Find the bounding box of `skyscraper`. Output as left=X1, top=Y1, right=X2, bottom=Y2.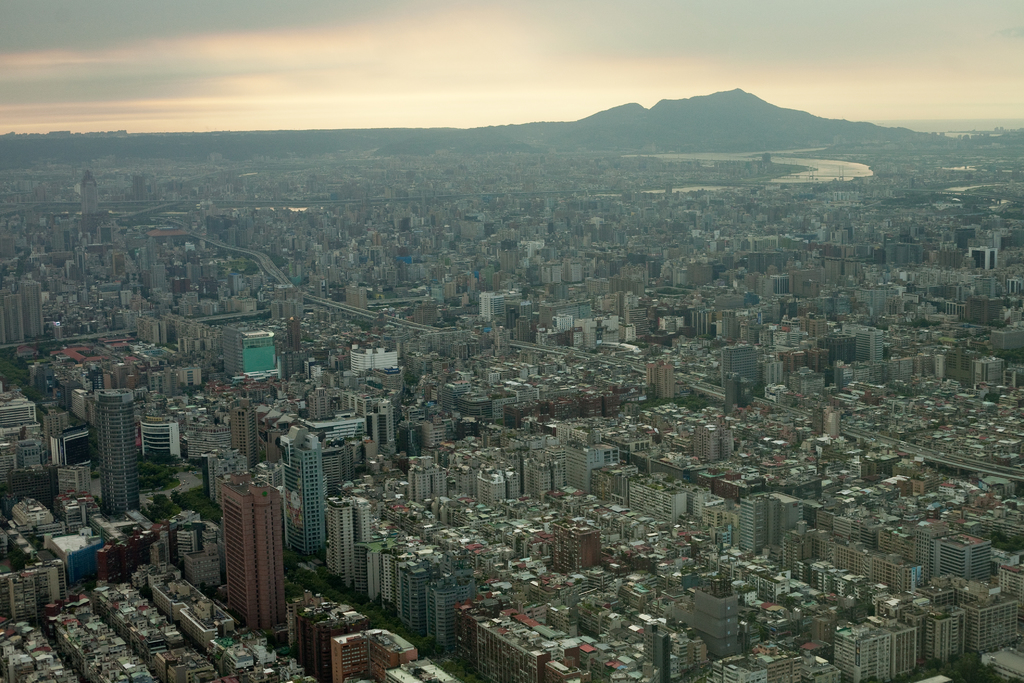
left=217, top=460, right=305, bottom=639.
